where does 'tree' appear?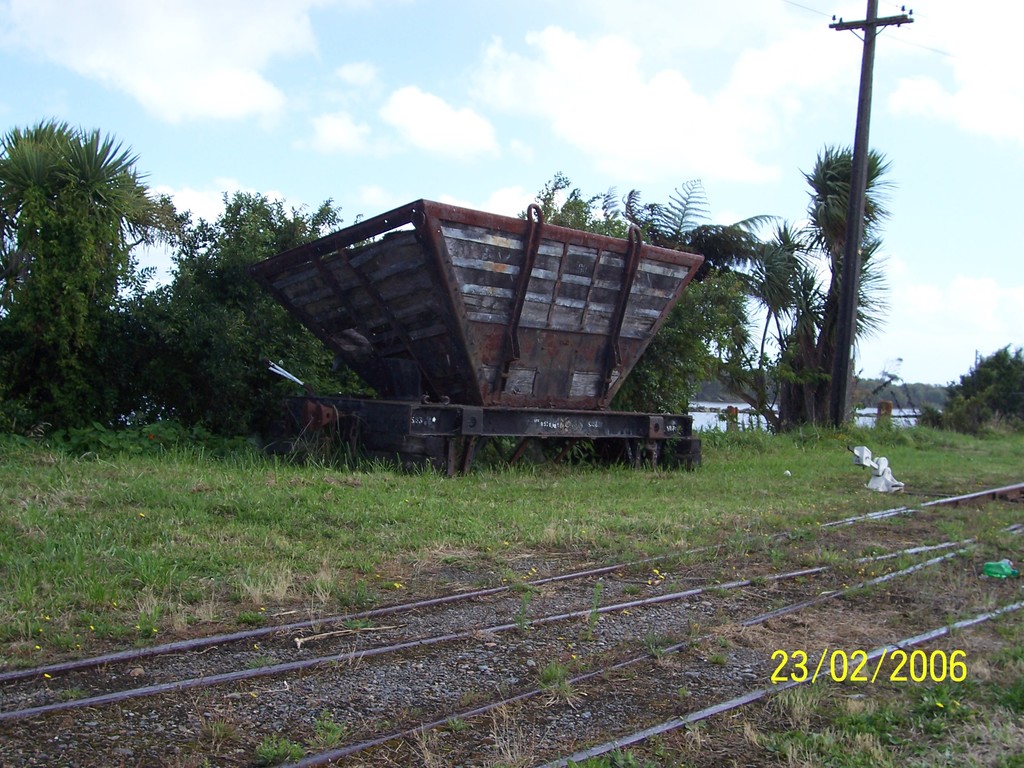
Appears at 10, 101, 159, 429.
